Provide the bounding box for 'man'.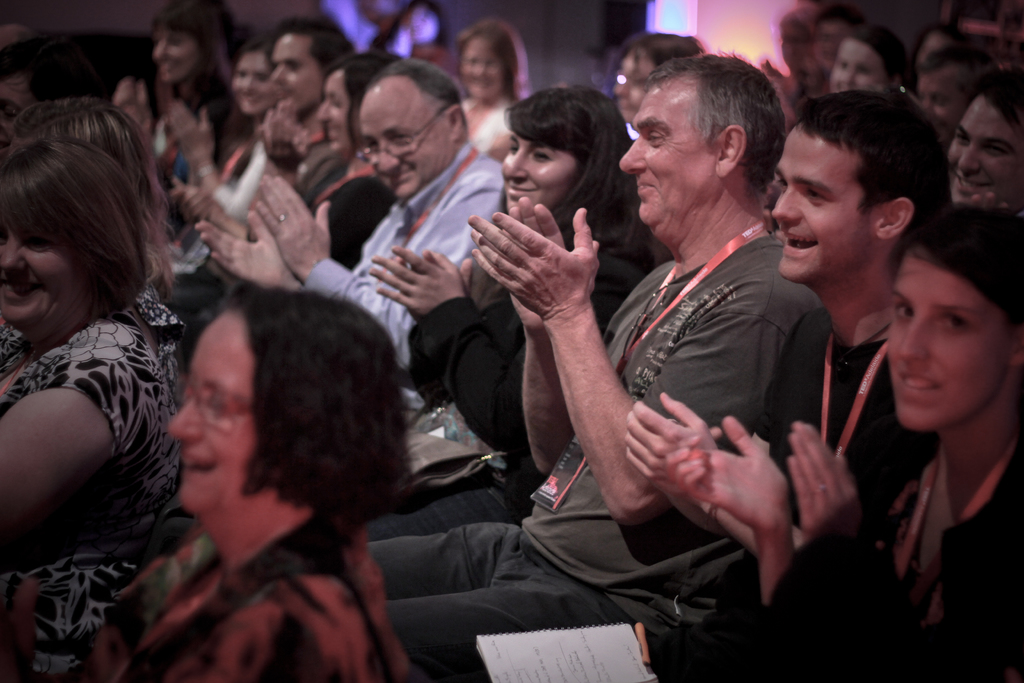
153,8,225,110.
